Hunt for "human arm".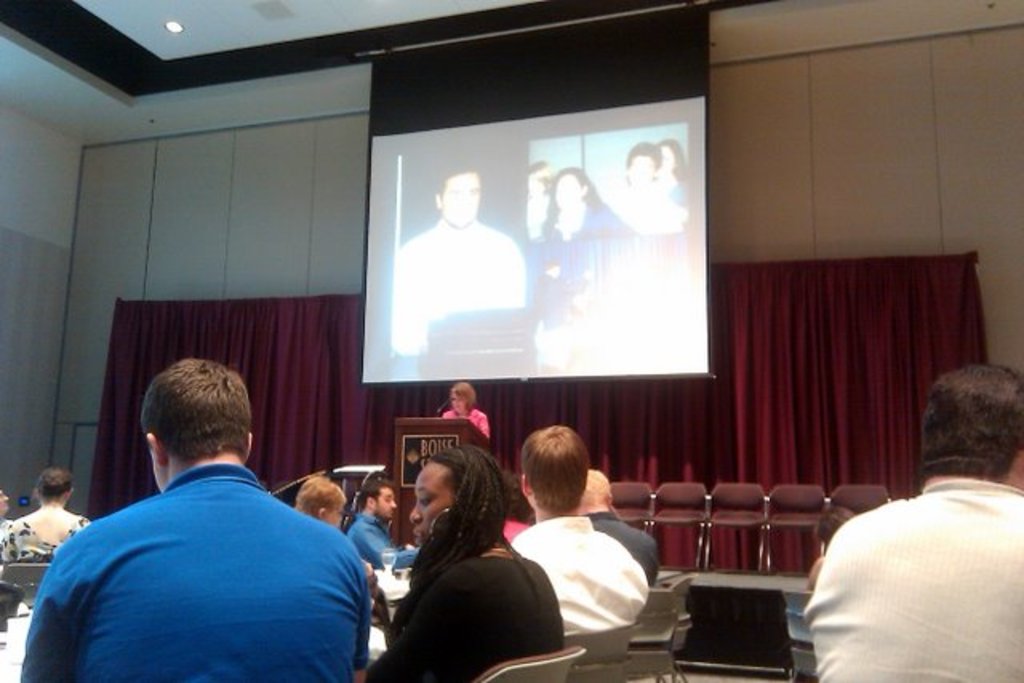
Hunted down at crop(317, 582, 462, 681).
